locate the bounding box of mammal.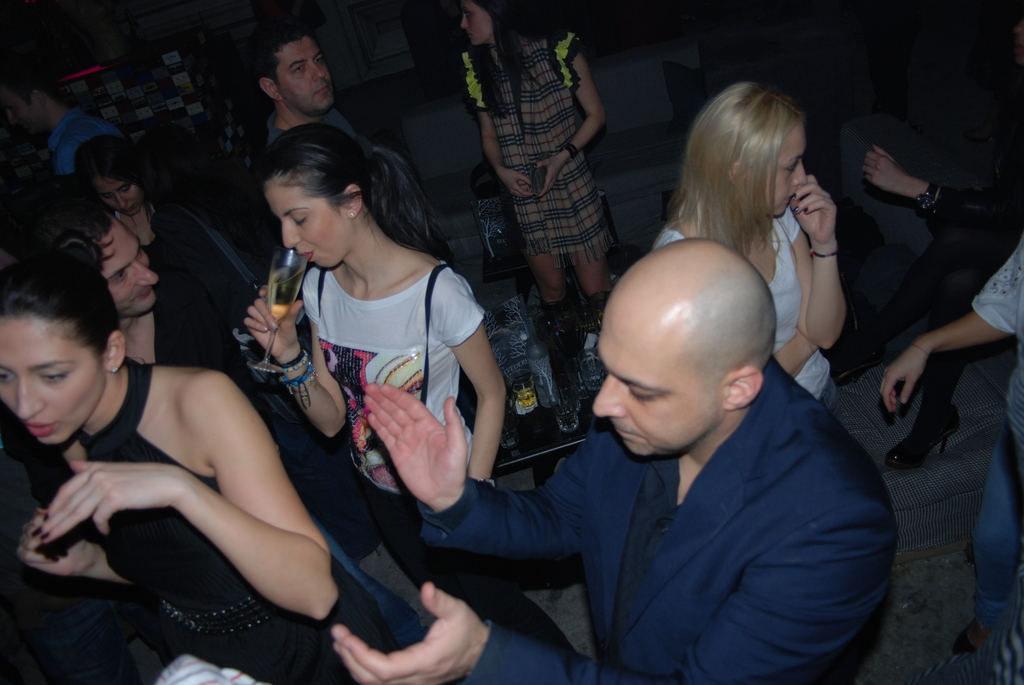
Bounding box: [460, 0, 609, 306].
